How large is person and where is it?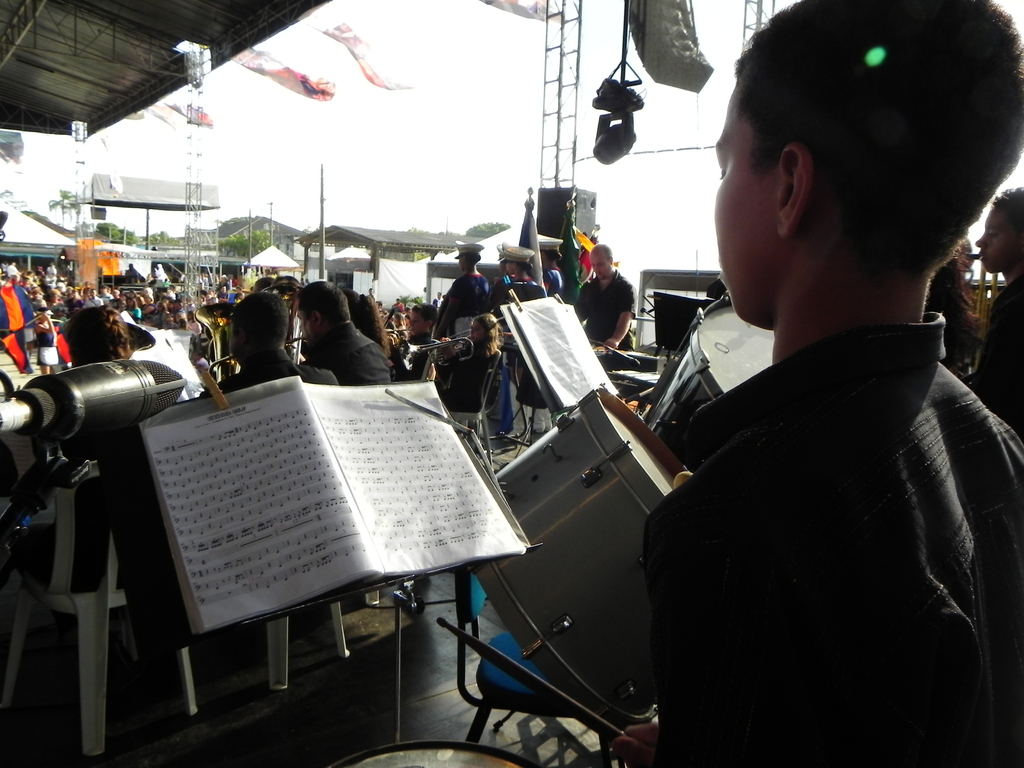
Bounding box: {"x1": 298, "y1": 278, "x2": 394, "y2": 387}.
